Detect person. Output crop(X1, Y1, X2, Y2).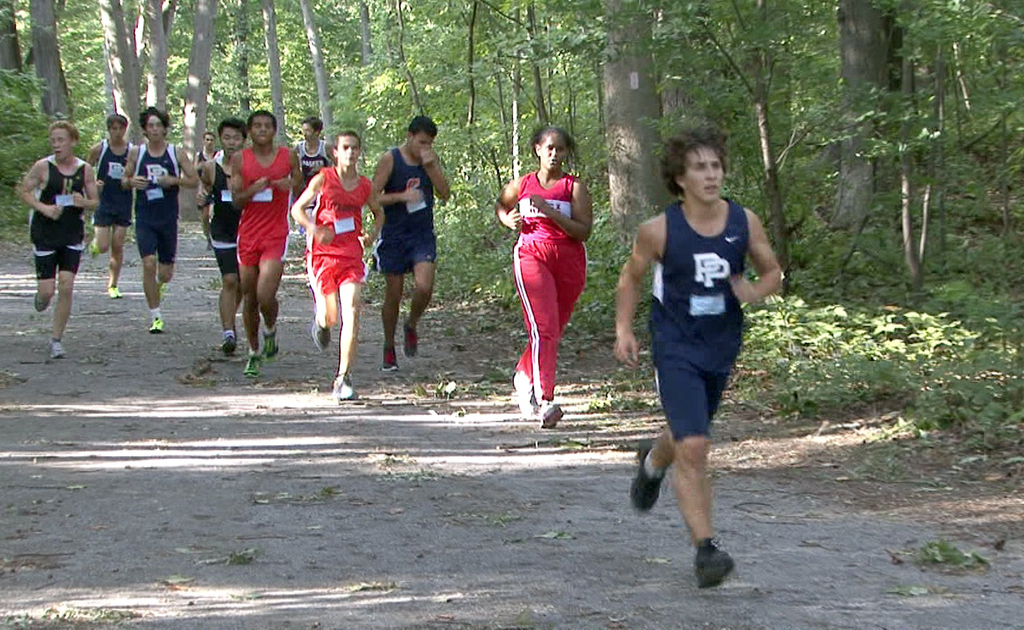
crop(14, 124, 100, 358).
